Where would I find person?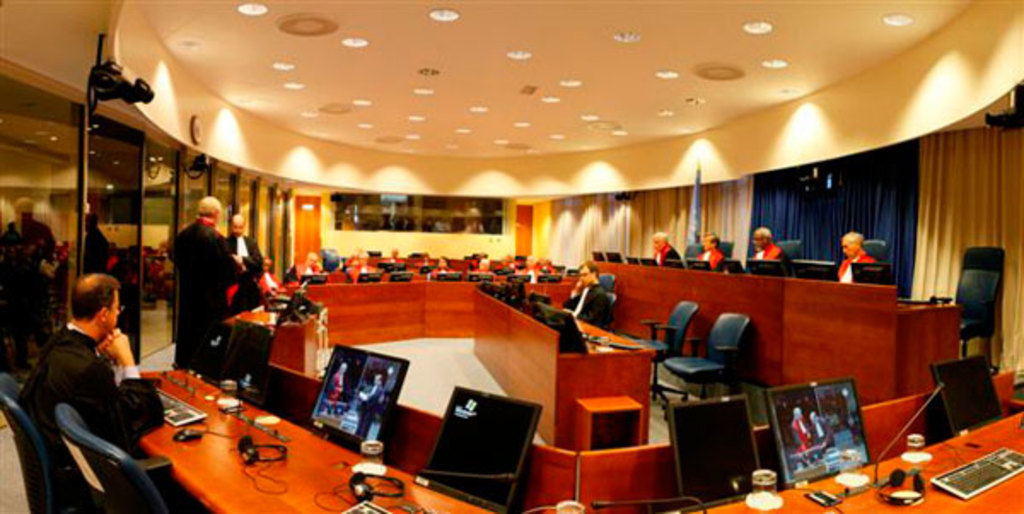
At (744, 227, 812, 277).
